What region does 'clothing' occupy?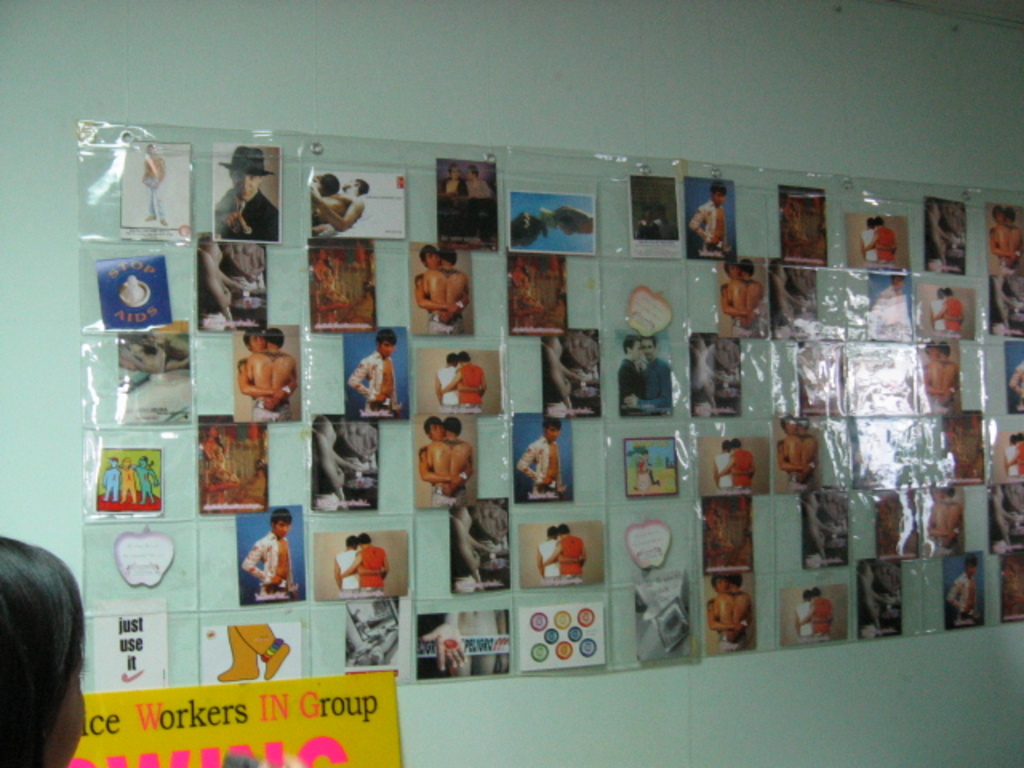
[336, 550, 358, 589].
